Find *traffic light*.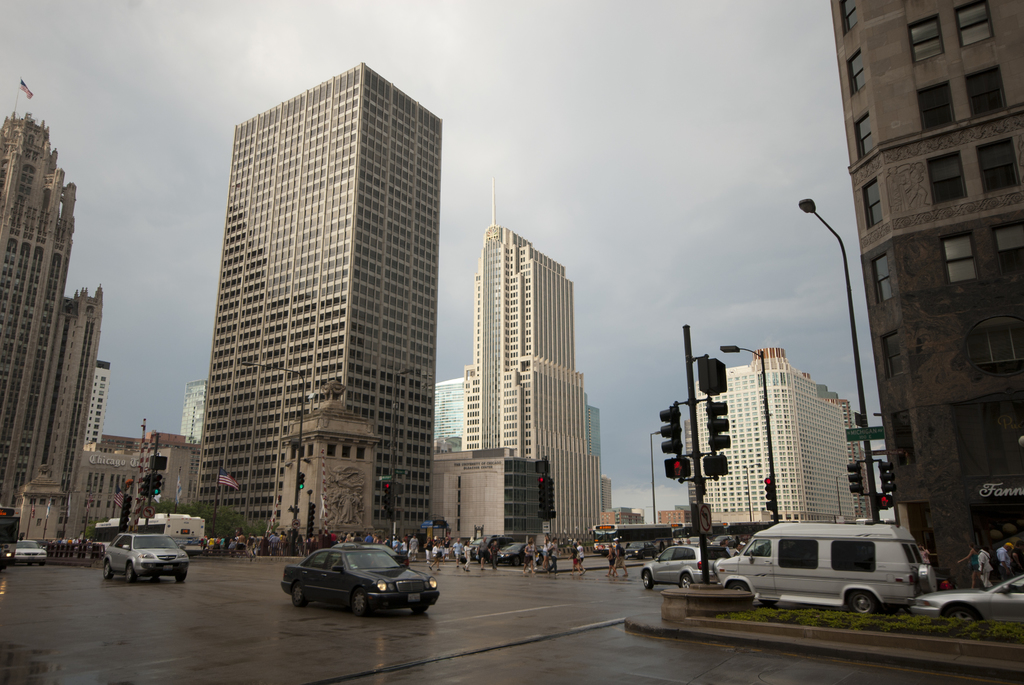
bbox(298, 471, 306, 491).
